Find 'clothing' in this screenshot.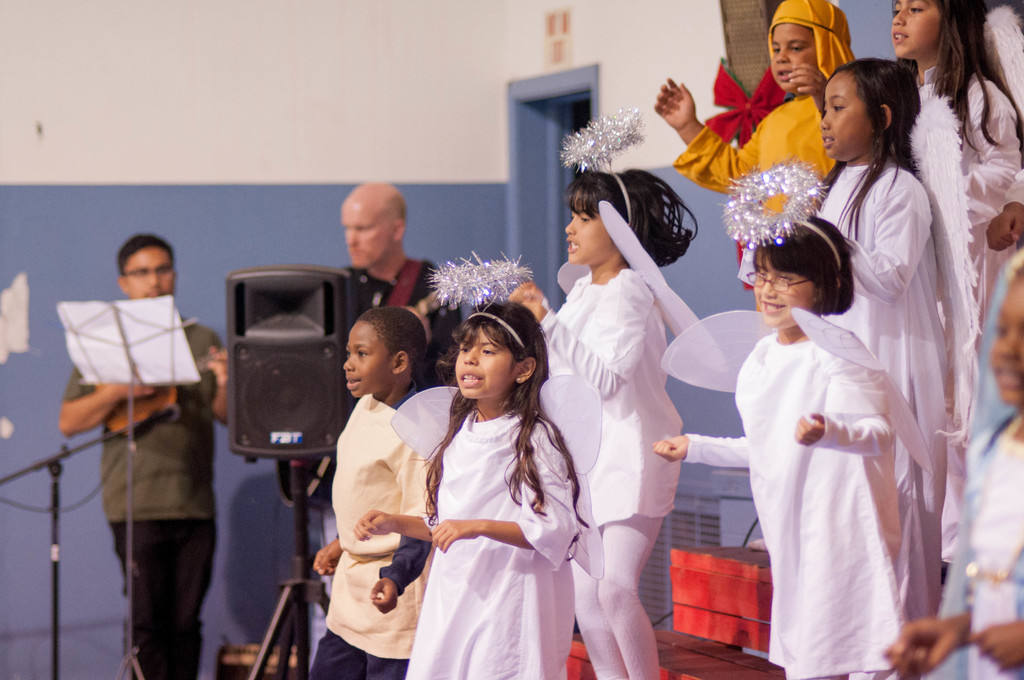
The bounding box for 'clothing' is region(541, 257, 691, 672).
